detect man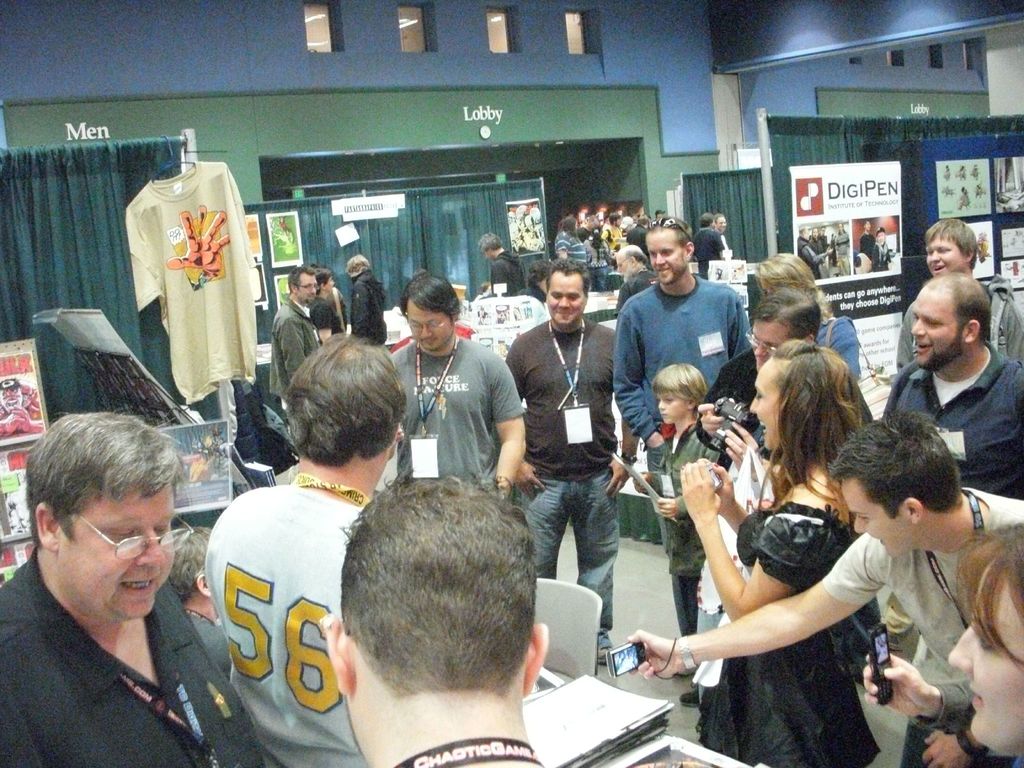
pyautogui.locateOnScreen(611, 240, 655, 319)
